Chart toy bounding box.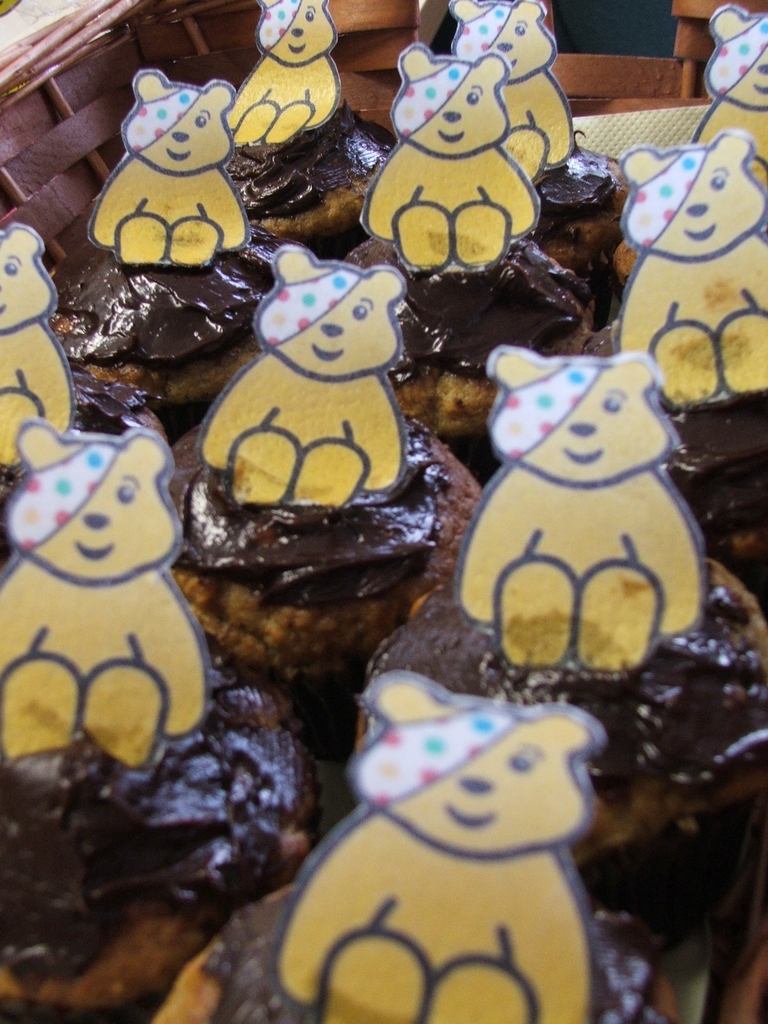
Charted: (83, 71, 255, 283).
